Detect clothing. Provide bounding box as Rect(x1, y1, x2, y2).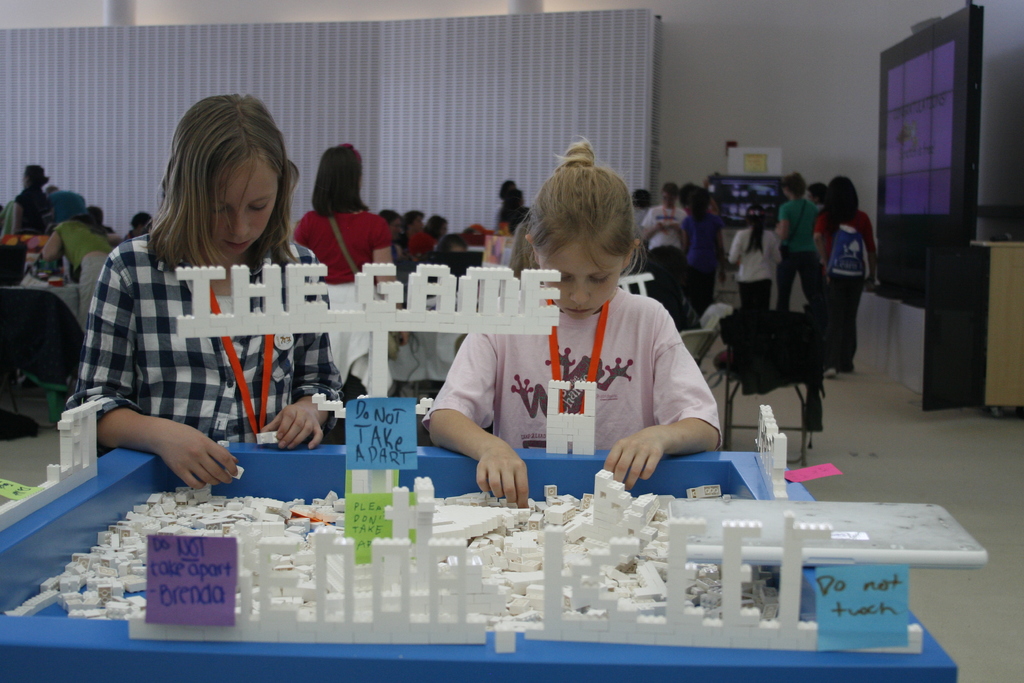
Rect(402, 230, 435, 254).
